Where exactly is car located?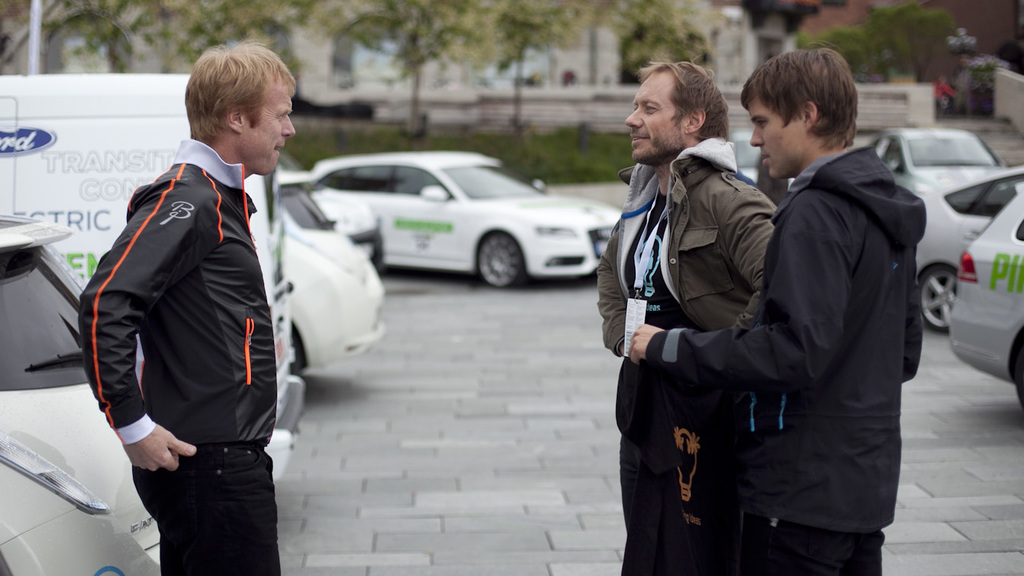
Its bounding box is bbox=[949, 188, 1023, 416].
